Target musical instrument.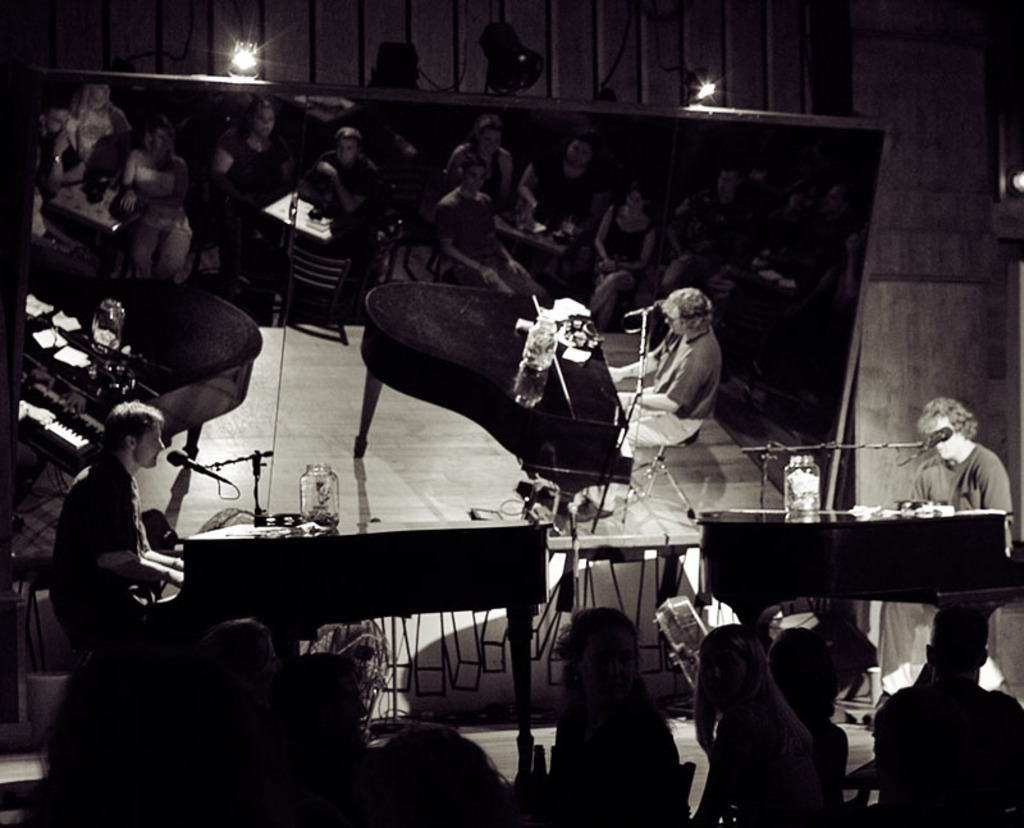
Target region: <box>698,493,1023,650</box>.
